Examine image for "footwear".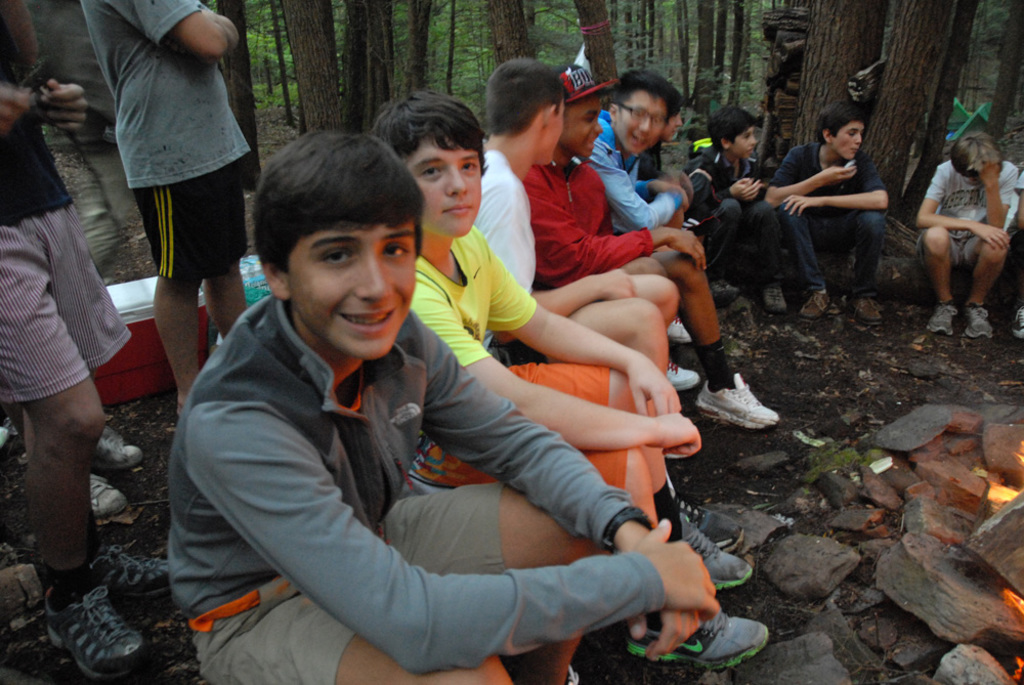
Examination result: bbox=(46, 586, 153, 678).
